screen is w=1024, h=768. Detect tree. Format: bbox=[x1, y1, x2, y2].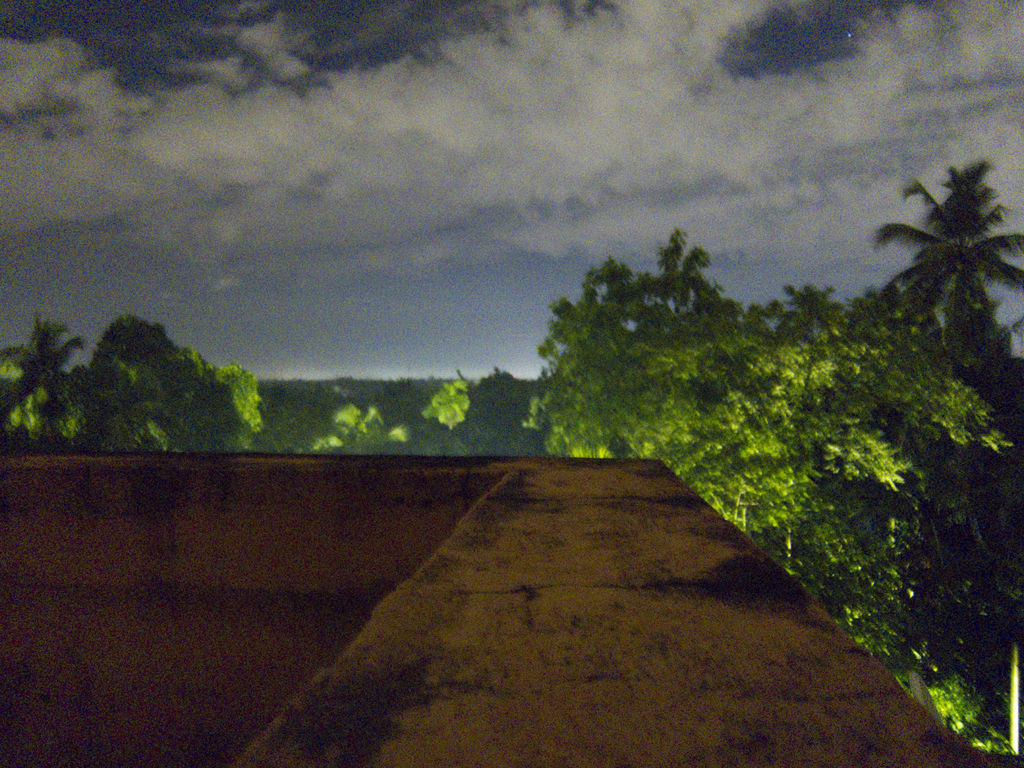
bbox=[31, 298, 266, 446].
